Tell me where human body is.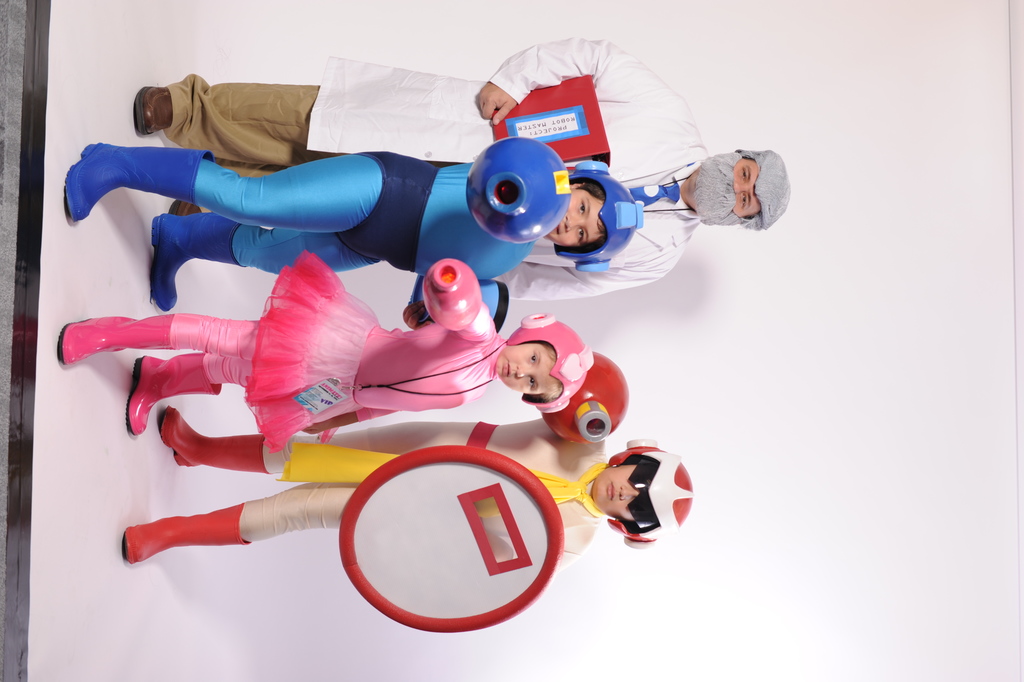
human body is at bbox(124, 402, 695, 576).
